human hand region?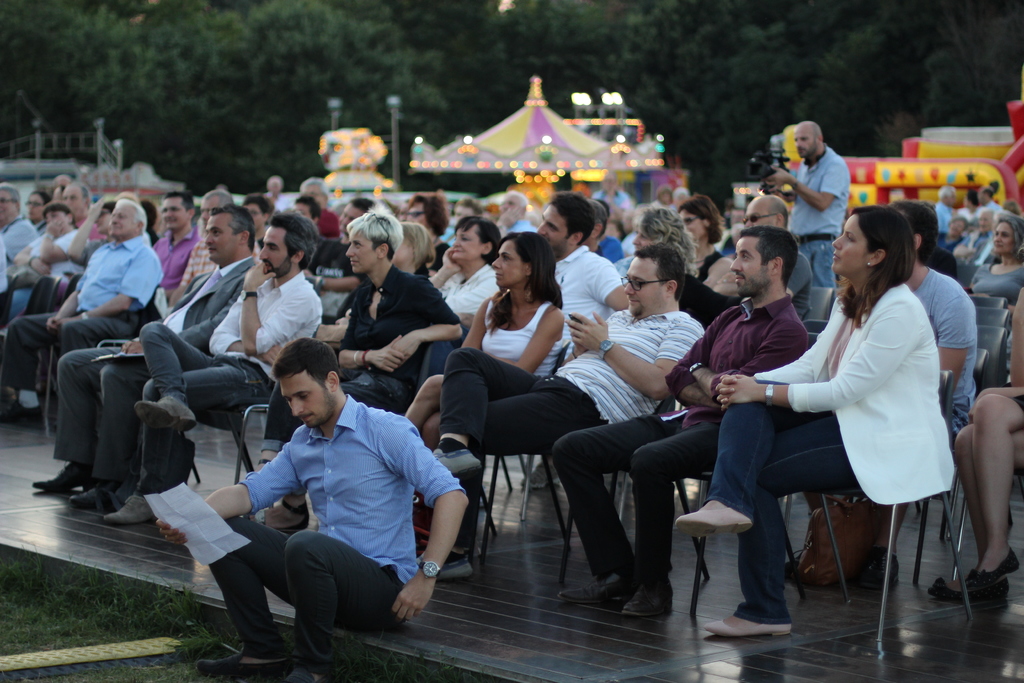
(left=56, top=319, right=67, bottom=330)
